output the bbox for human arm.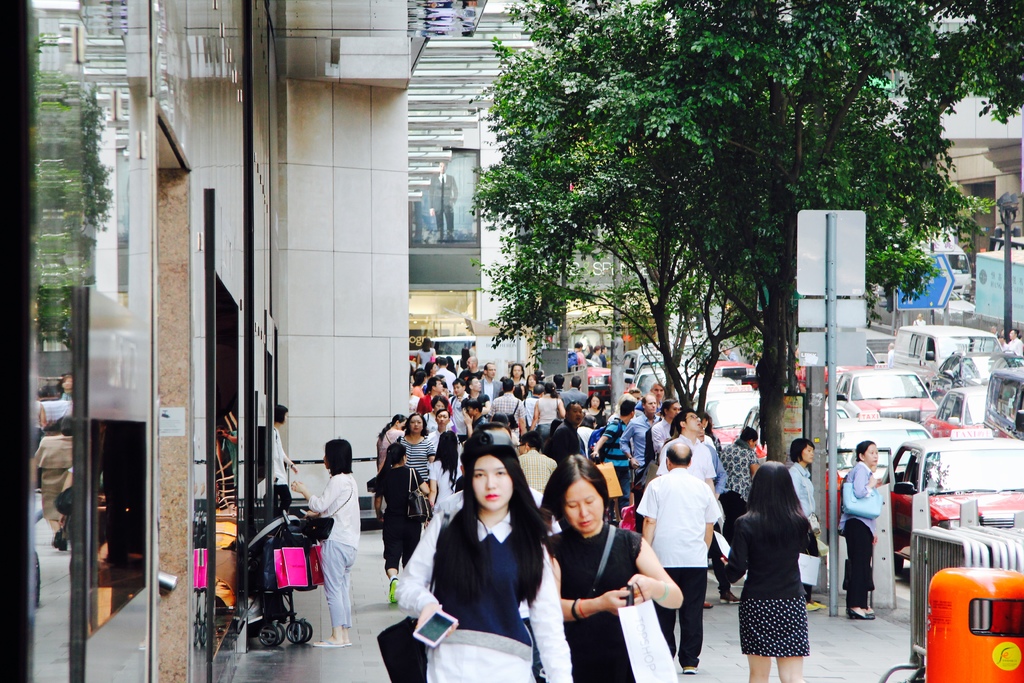
Rect(420, 441, 440, 474).
